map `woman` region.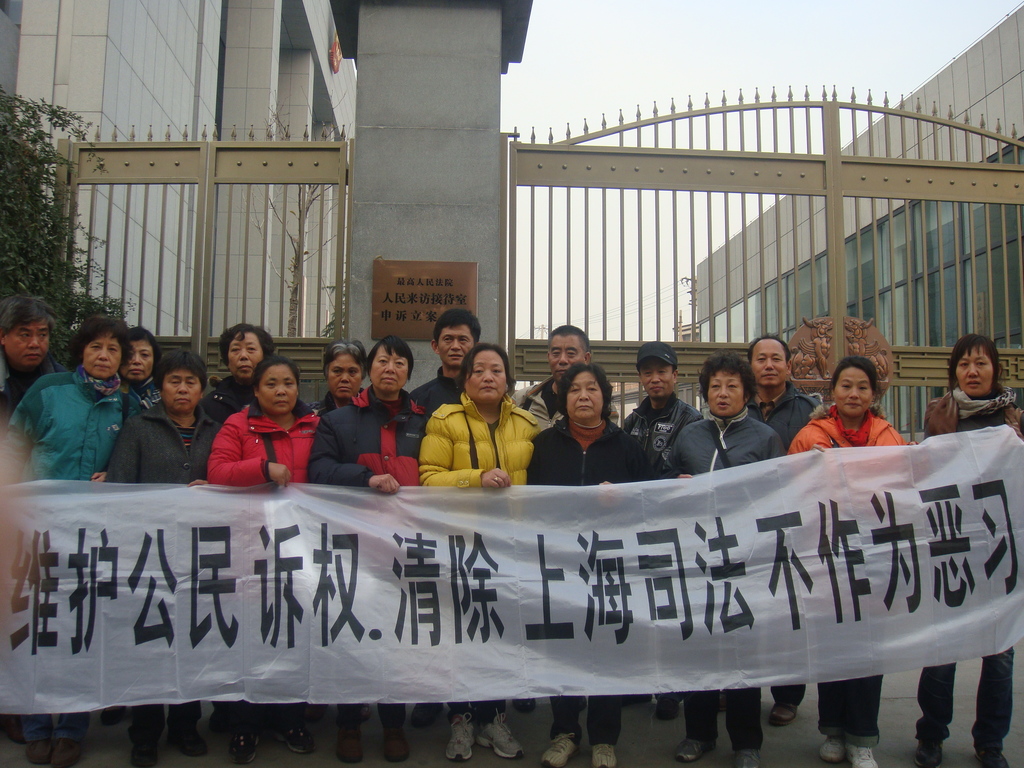
Mapped to [419,344,541,765].
